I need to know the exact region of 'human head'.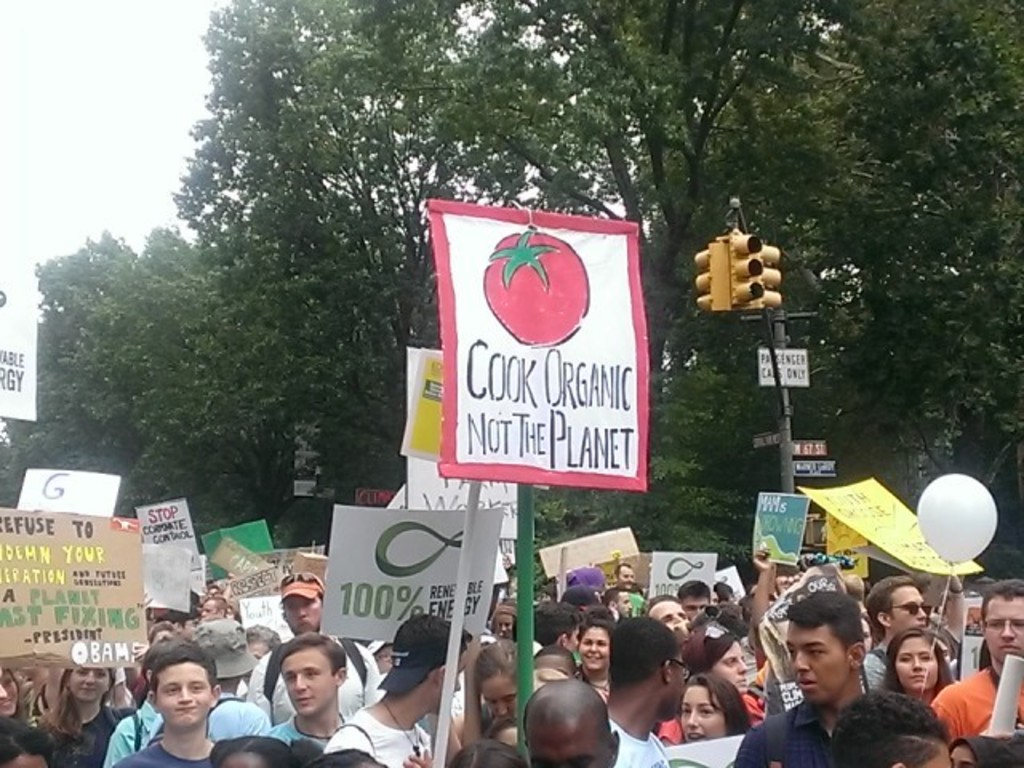
Region: BBox(214, 736, 307, 766).
